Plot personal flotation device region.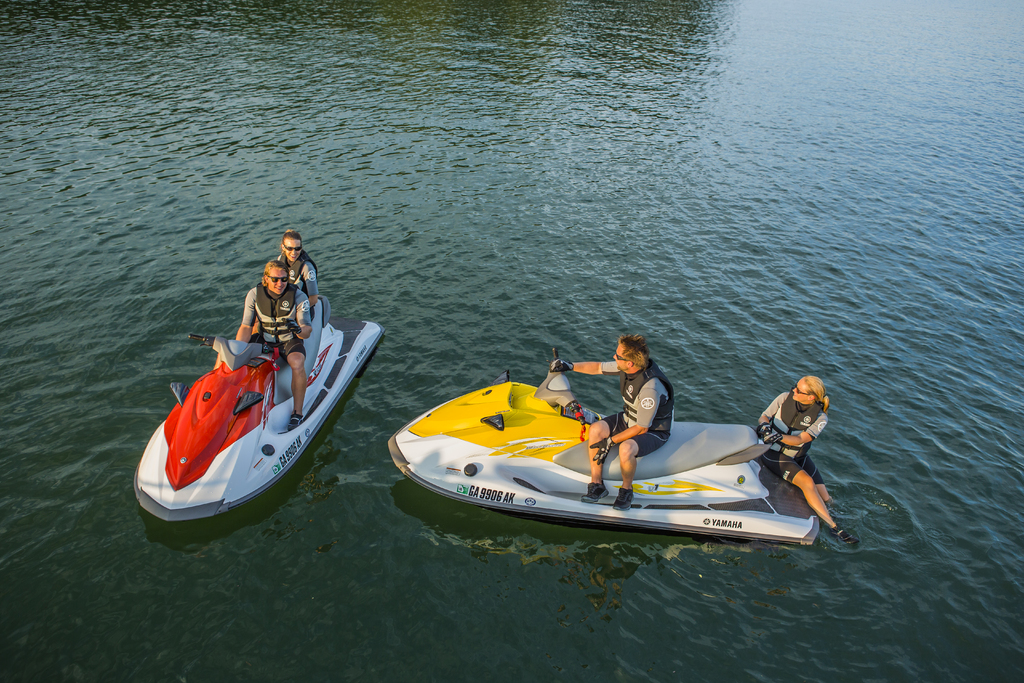
Plotted at (x1=769, y1=388, x2=825, y2=468).
